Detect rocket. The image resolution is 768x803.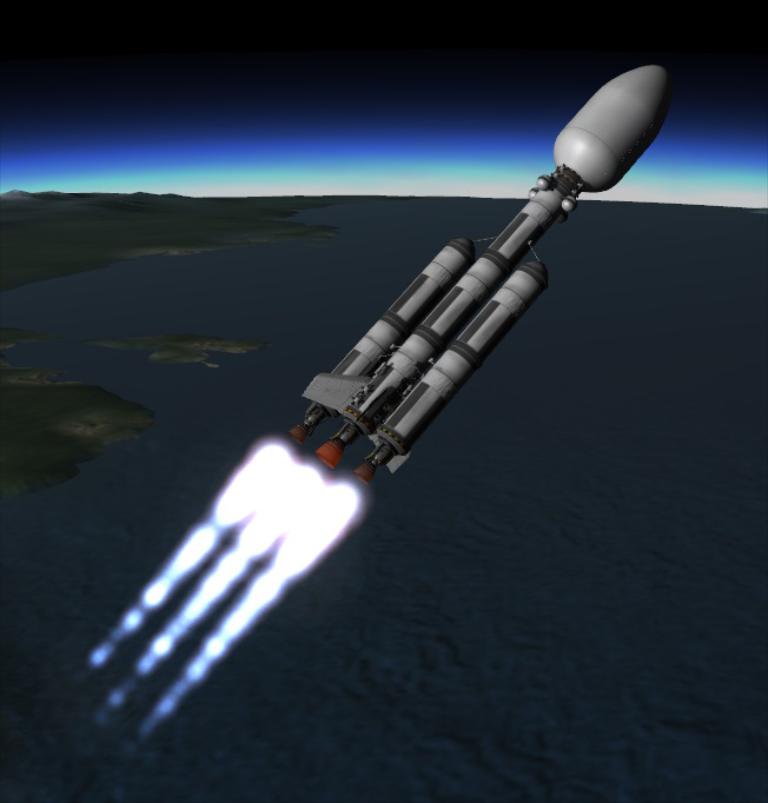
(left=309, top=55, right=668, bottom=499).
